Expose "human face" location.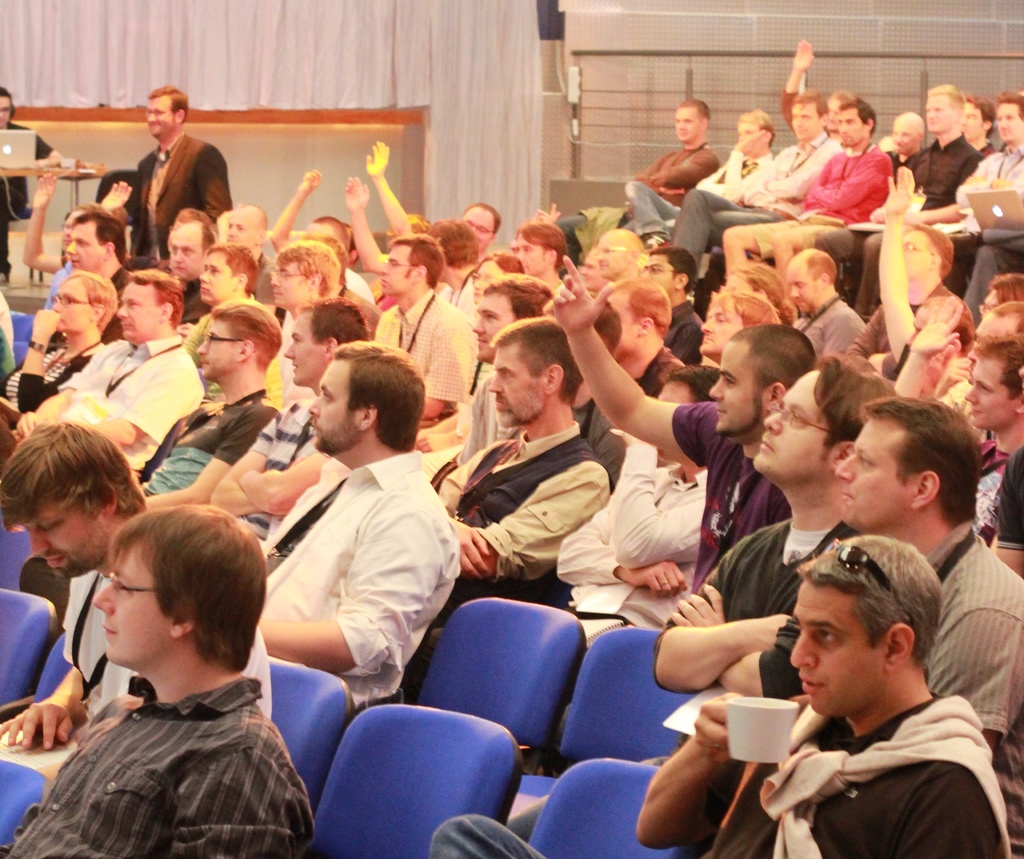
Exposed at l=198, t=253, r=236, b=304.
